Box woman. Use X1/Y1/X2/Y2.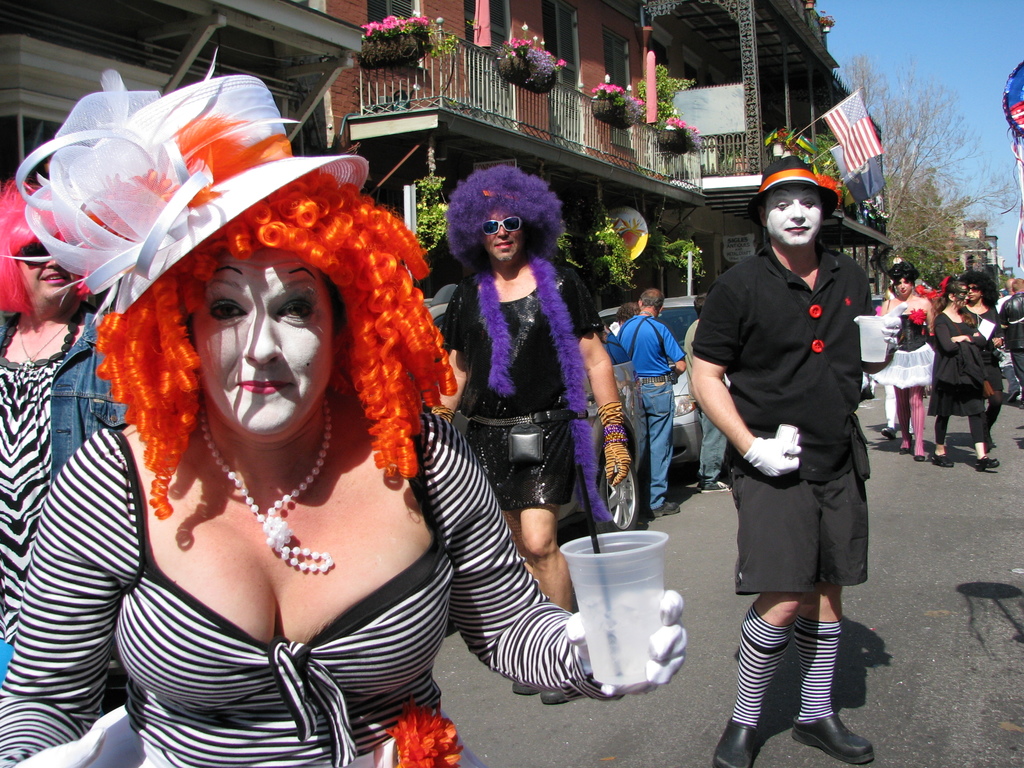
928/279/1000/475.
